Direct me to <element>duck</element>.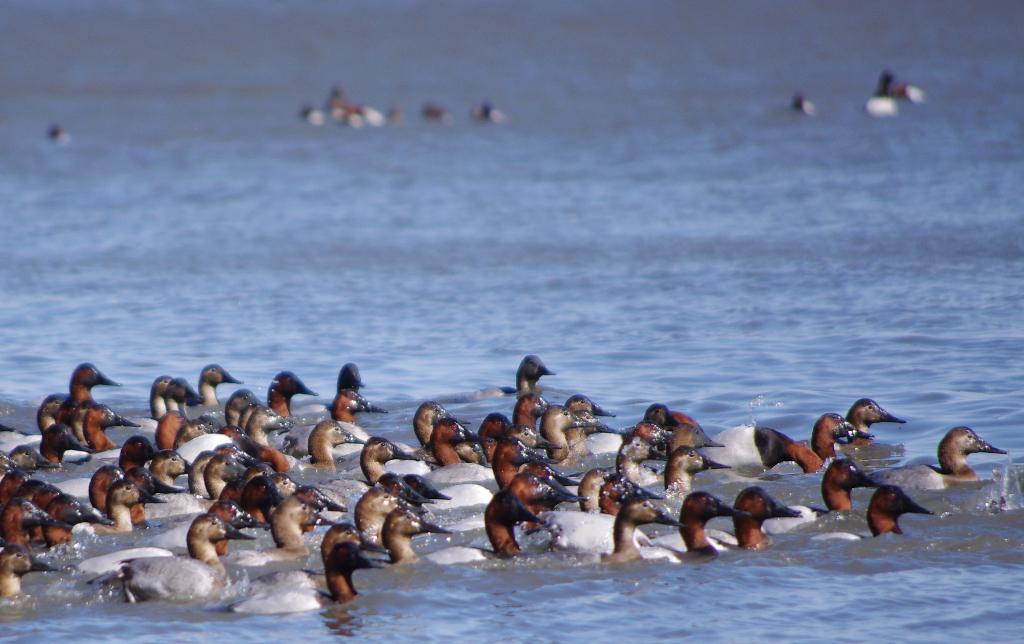
Direction: region(376, 509, 458, 585).
